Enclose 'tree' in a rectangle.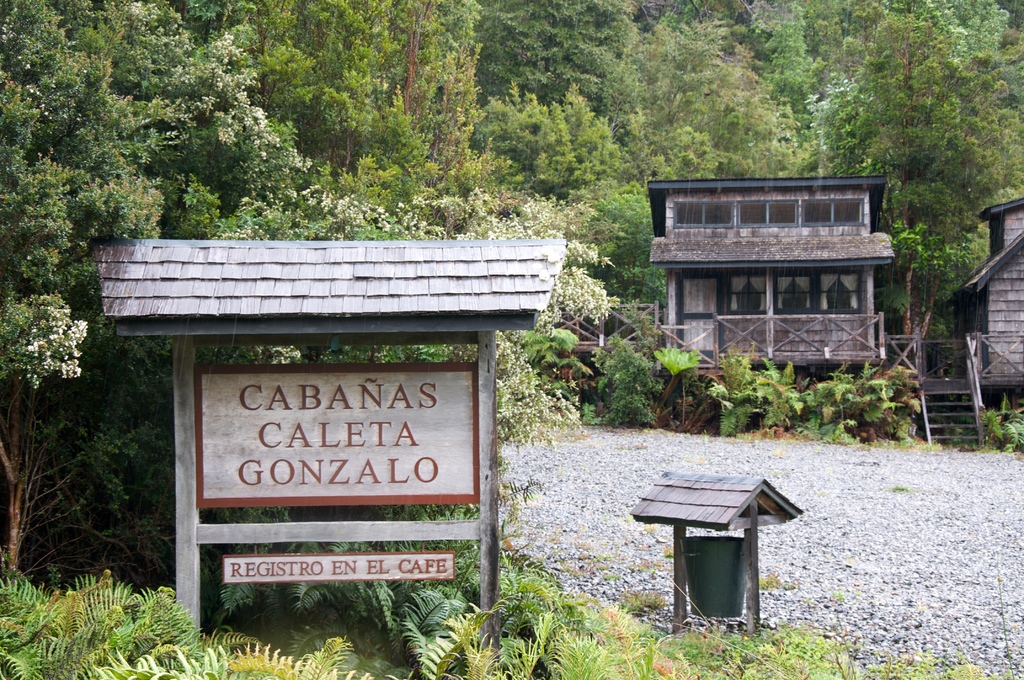
bbox(808, 3, 1023, 343).
